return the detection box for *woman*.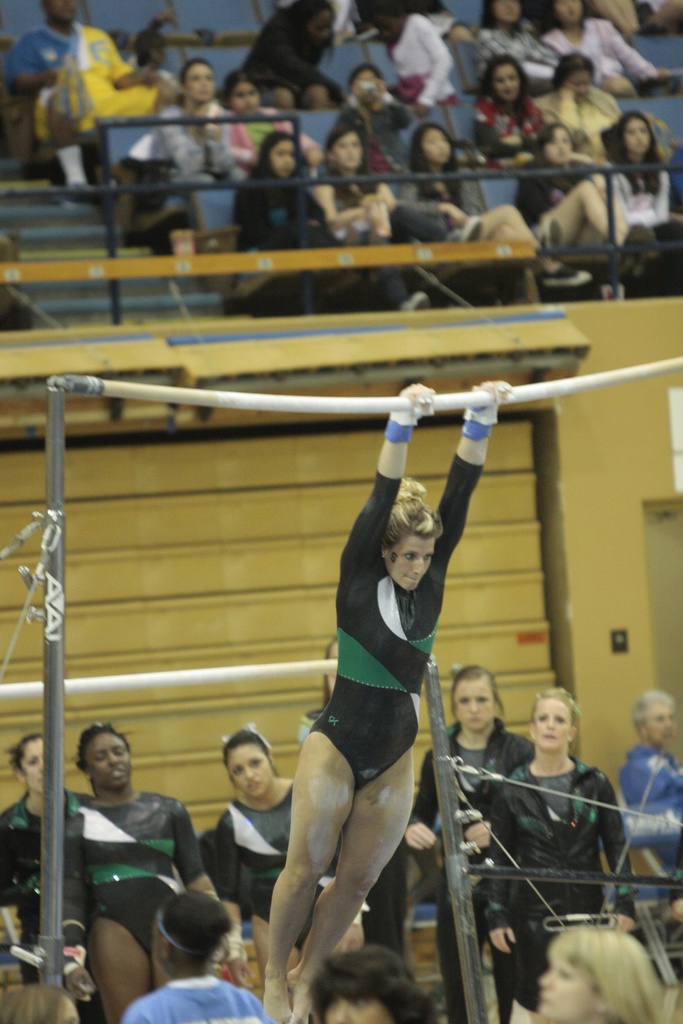
[x1=59, y1=717, x2=218, y2=1023].
